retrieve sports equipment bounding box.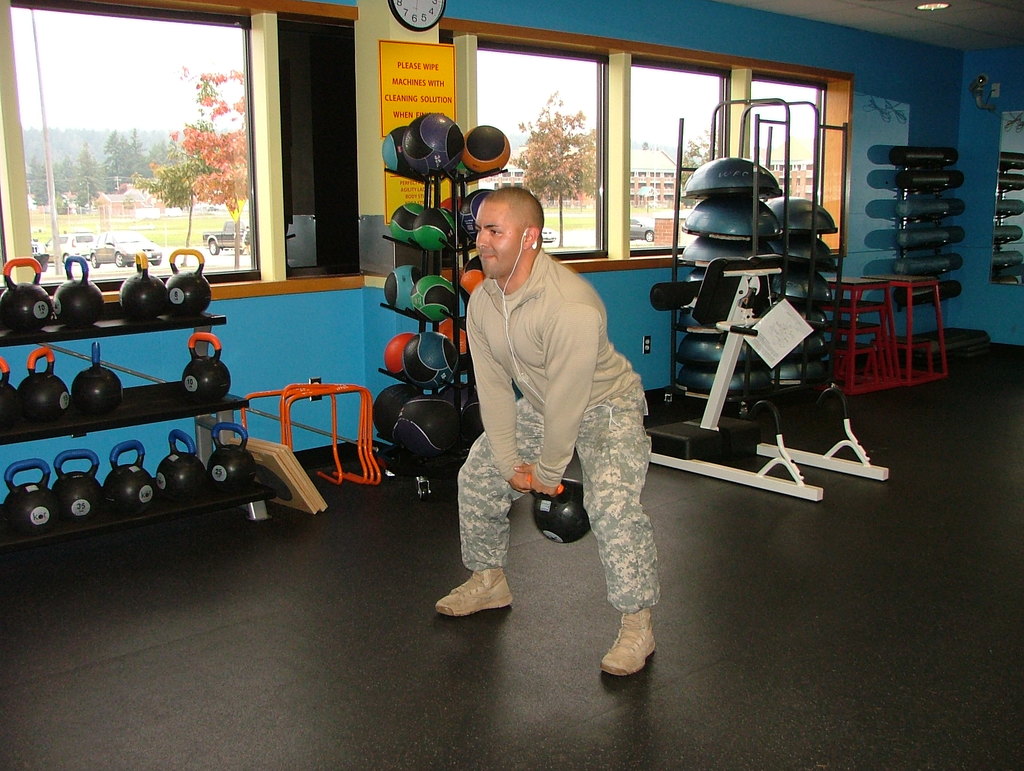
Bounding box: <region>437, 192, 463, 213</region>.
